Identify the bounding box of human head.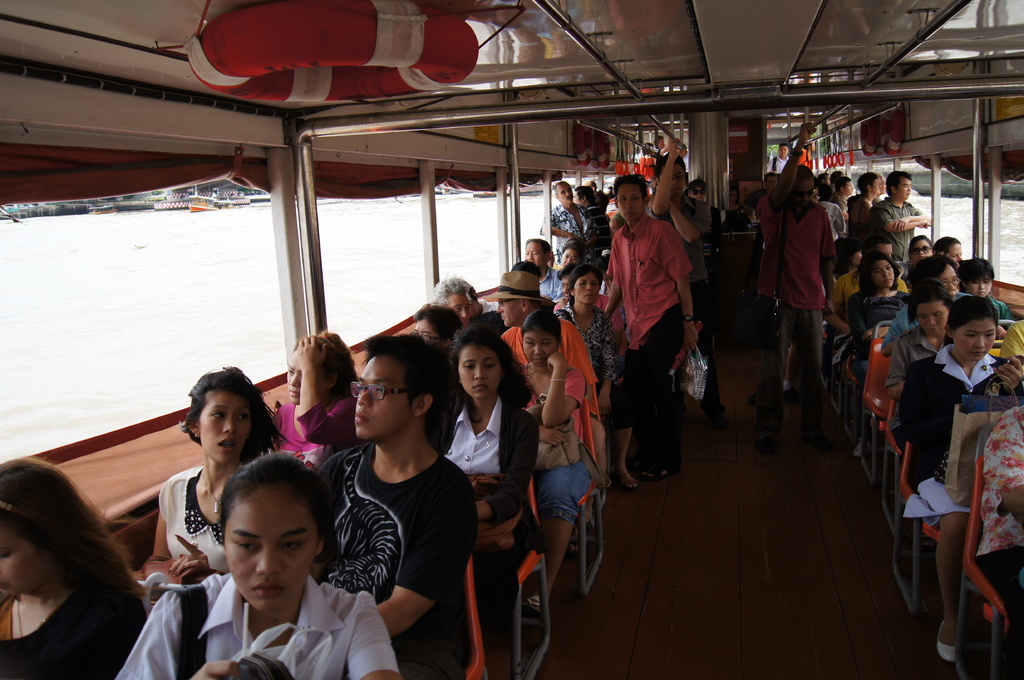
{"left": 945, "top": 294, "right": 998, "bottom": 374}.
